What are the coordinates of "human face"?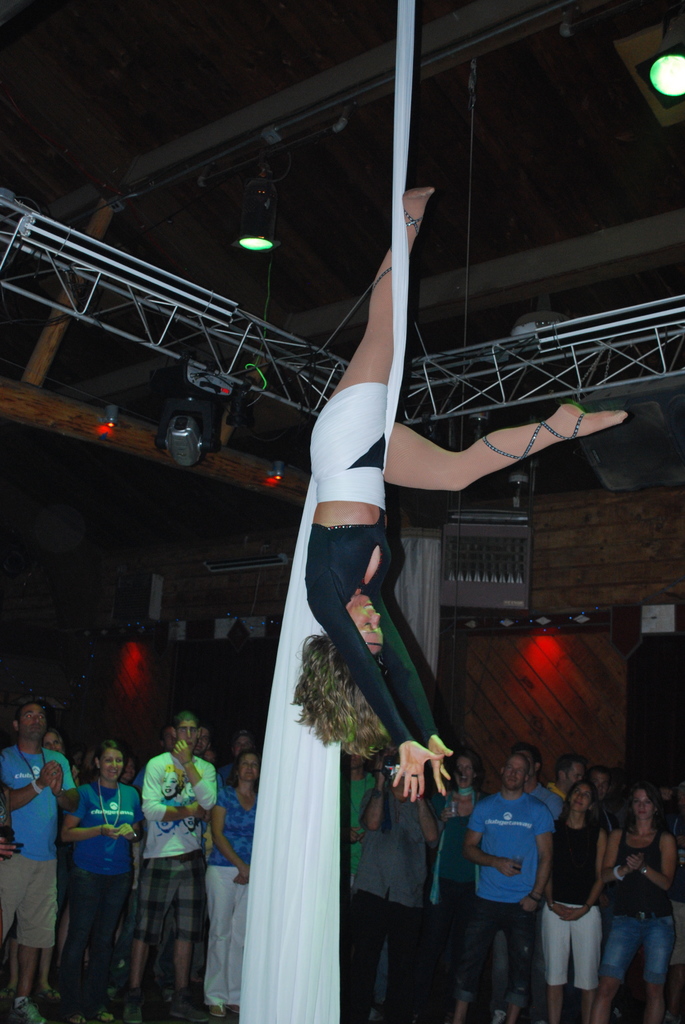
Rect(352, 593, 382, 662).
